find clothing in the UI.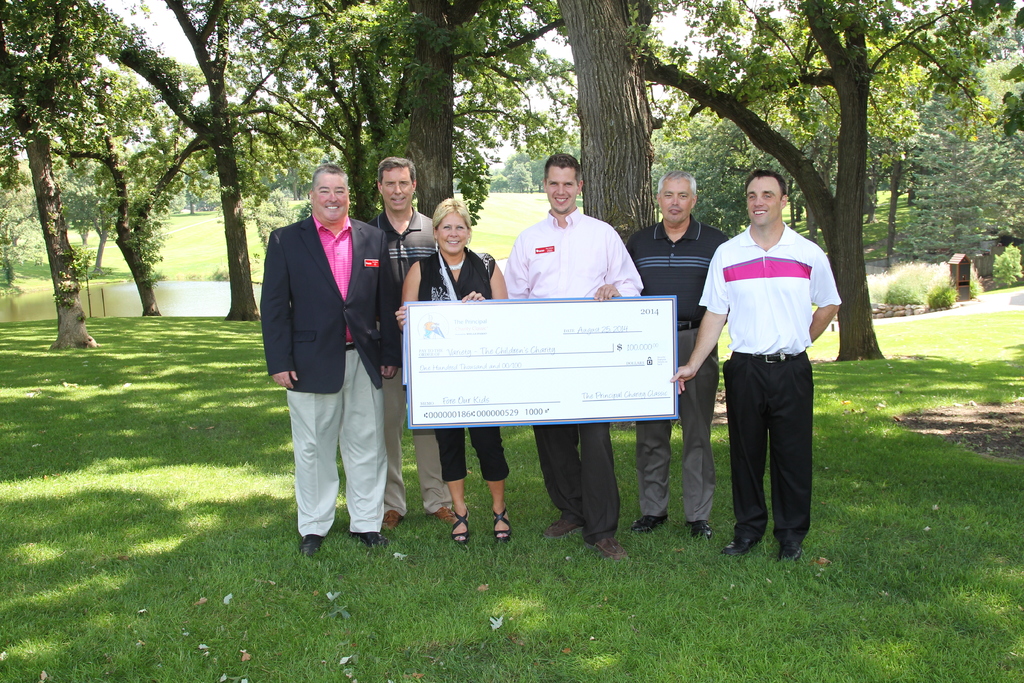
UI element at {"left": 626, "top": 219, "right": 723, "bottom": 524}.
